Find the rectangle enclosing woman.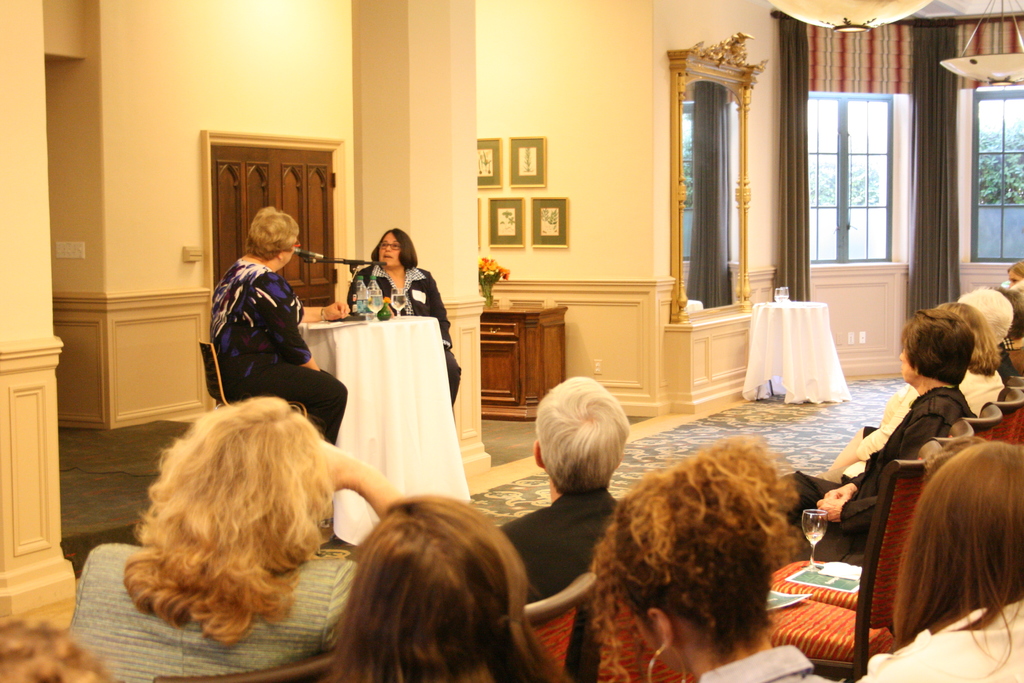
box=[588, 434, 838, 682].
